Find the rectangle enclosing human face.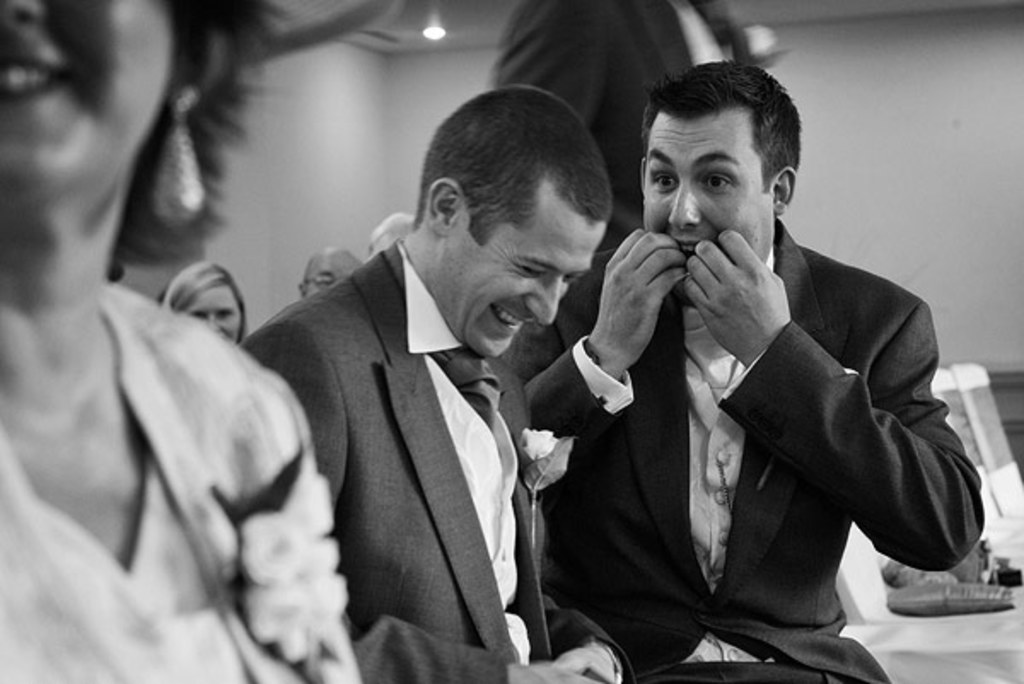
304/252/358/295.
